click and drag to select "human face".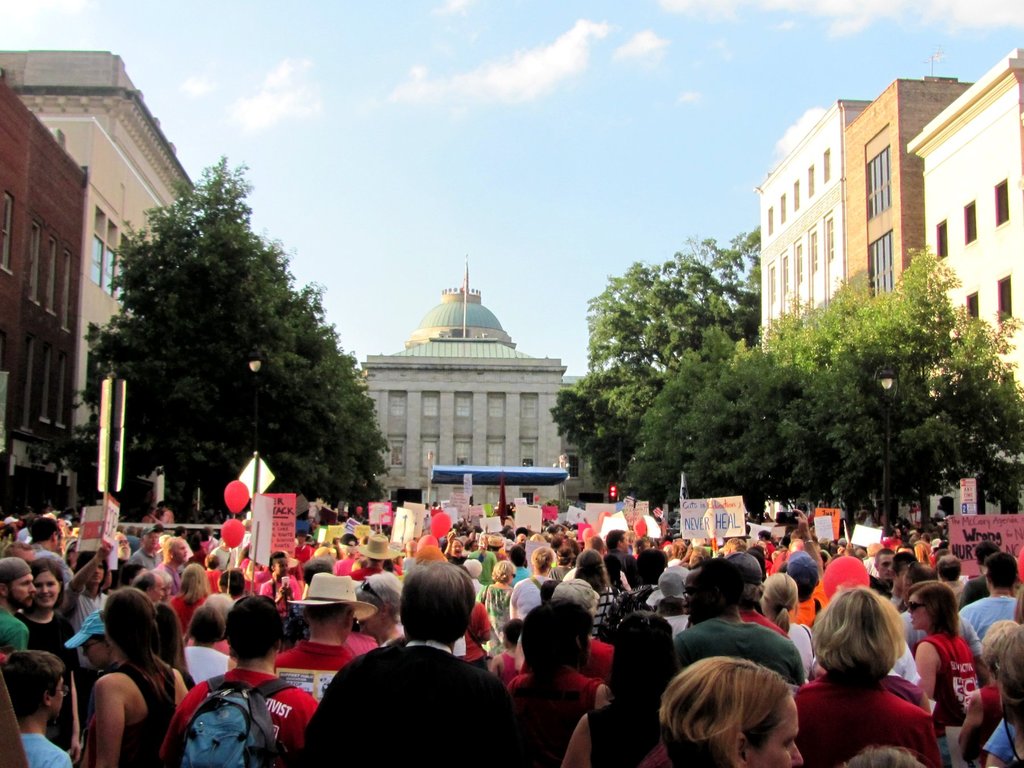
Selection: x1=81 y1=634 x2=109 y2=663.
